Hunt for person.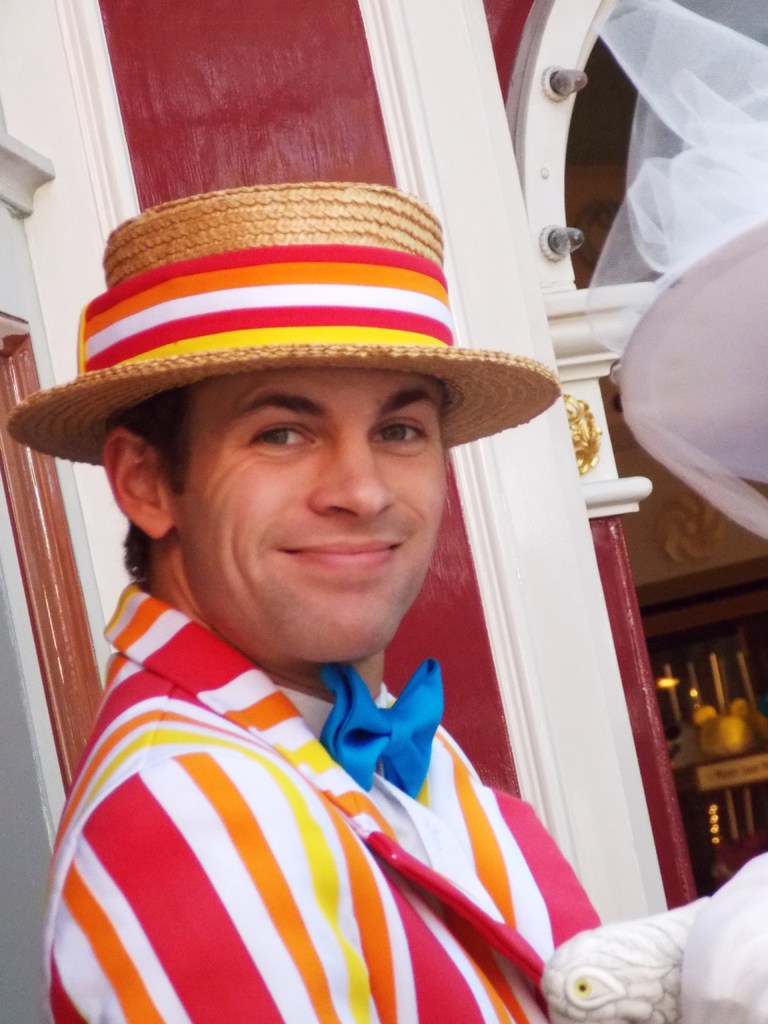
Hunted down at <bbox>5, 204, 646, 1011</bbox>.
